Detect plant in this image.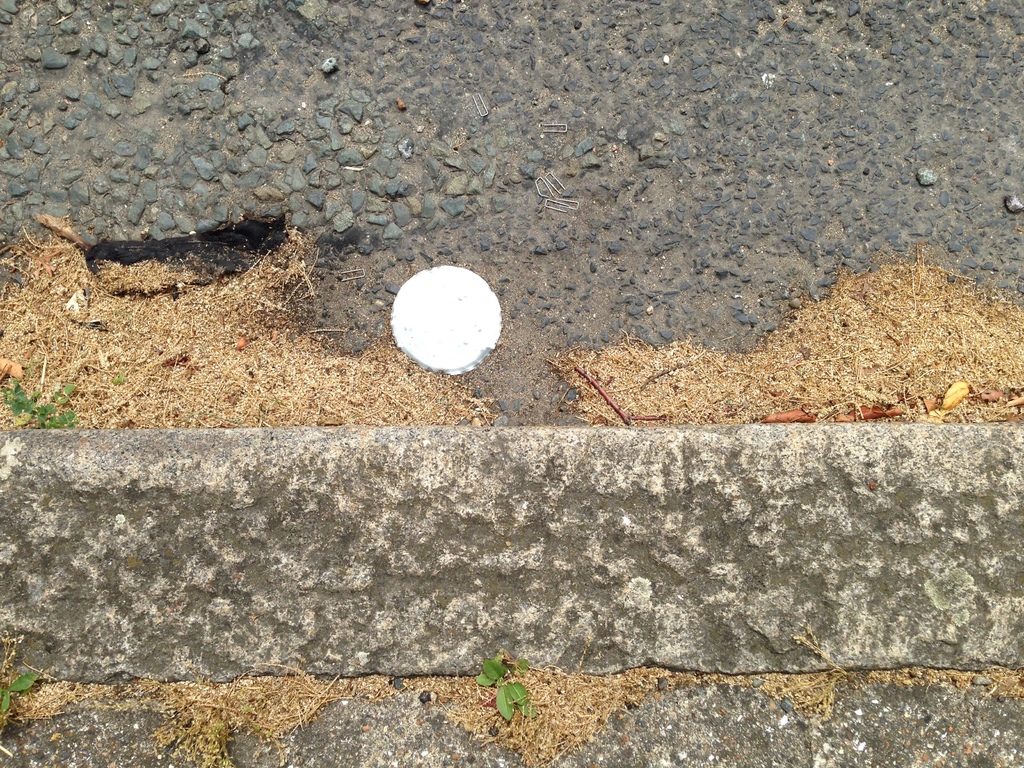
Detection: (left=0, top=669, right=38, bottom=711).
